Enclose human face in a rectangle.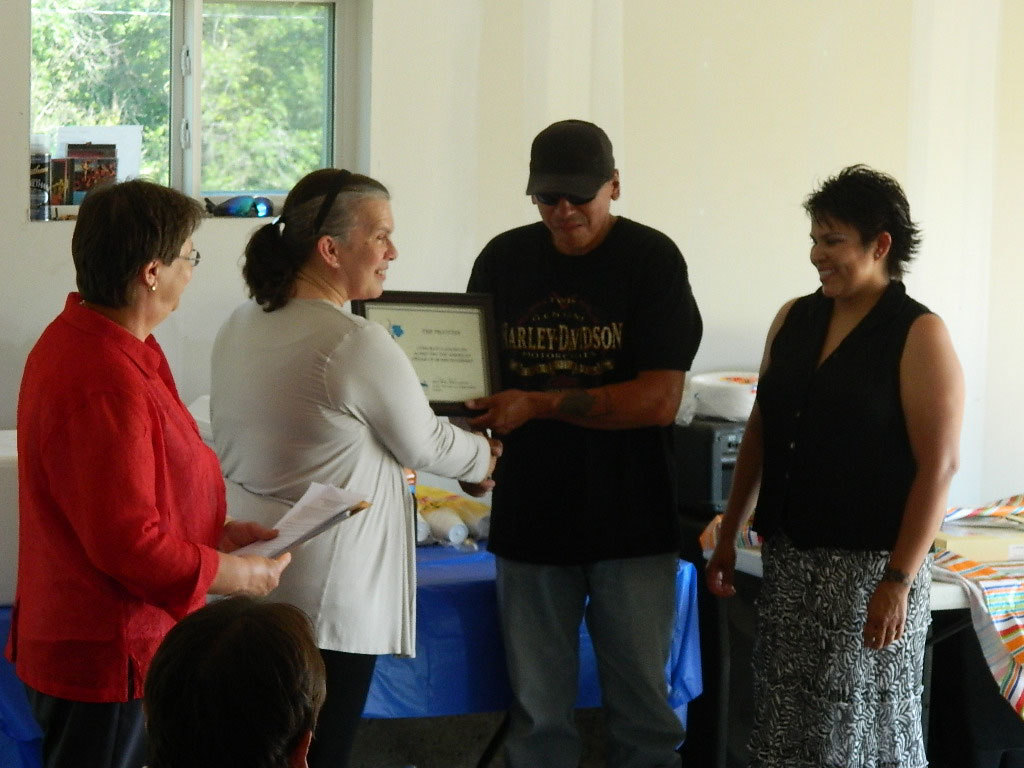
BBox(156, 229, 193, 310).
